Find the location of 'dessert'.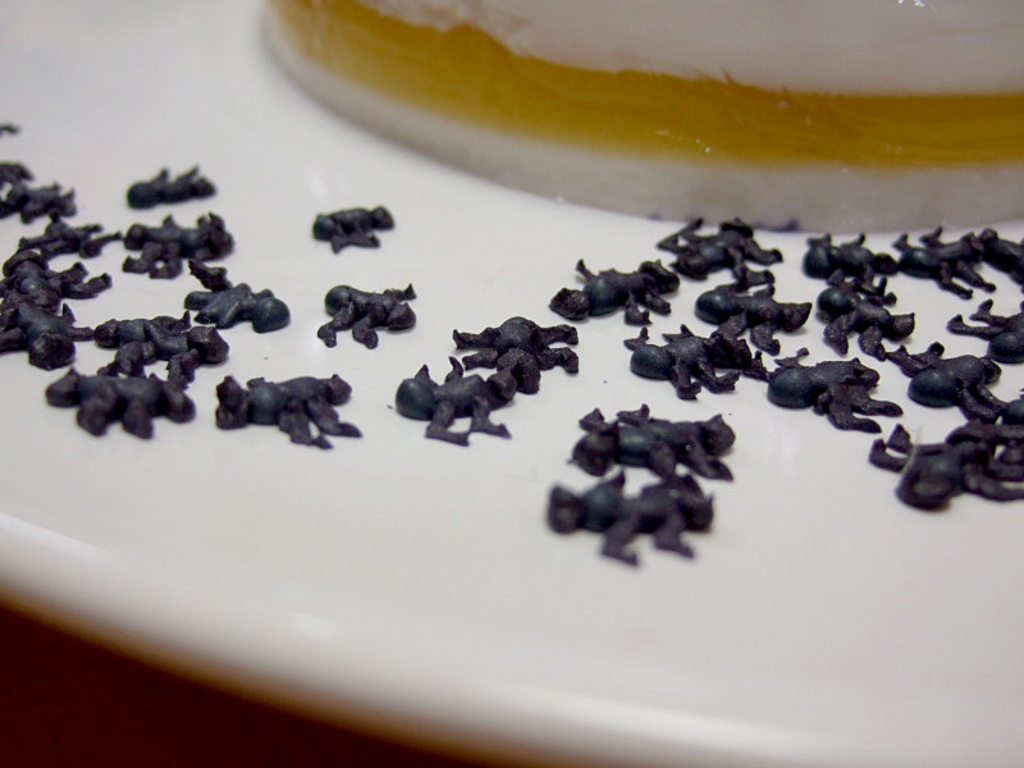
Location: (828, 292, 910, 355).
